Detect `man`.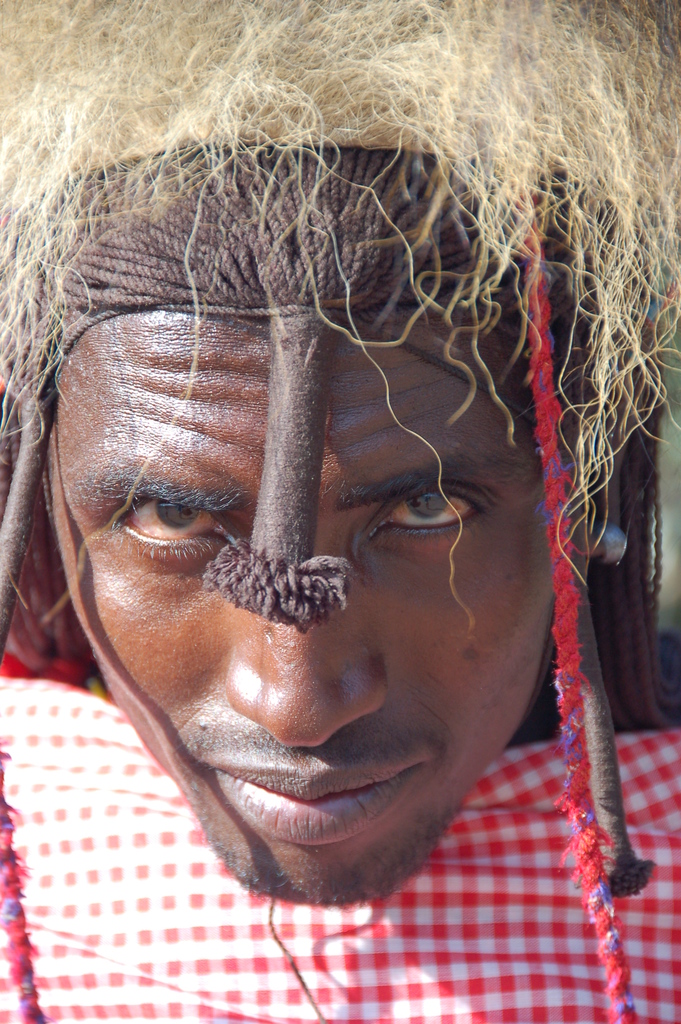
Detected at 0/0/680/904.
